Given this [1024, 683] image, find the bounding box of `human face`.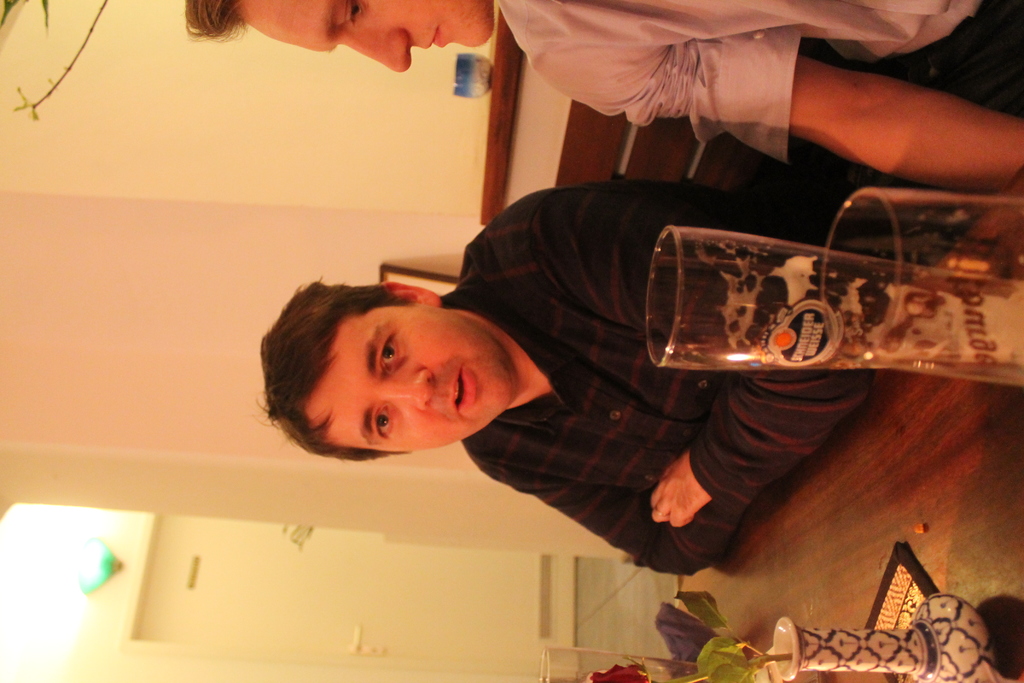
[left=308, top=300, right=513, bottom=456].
